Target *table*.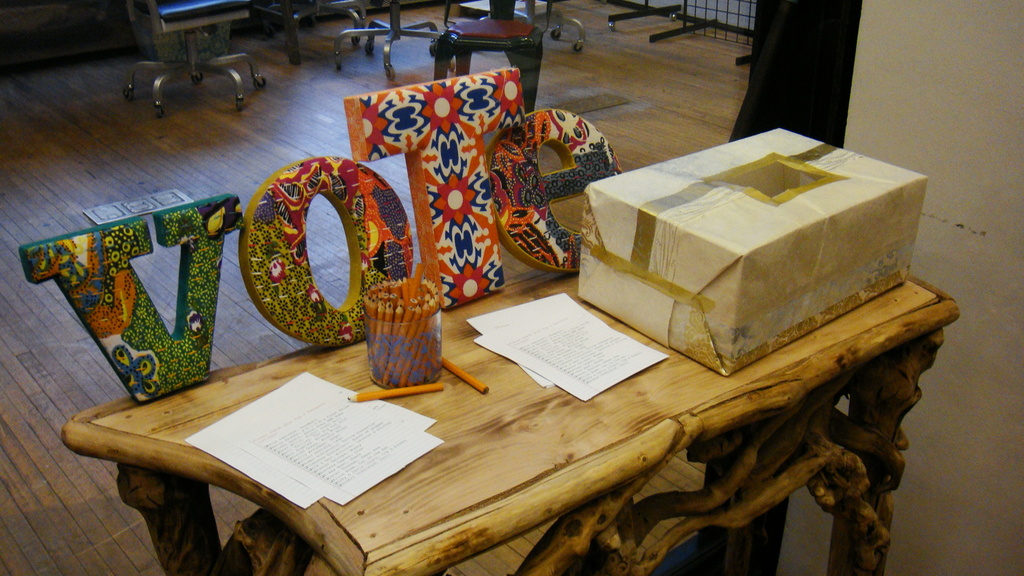
Target region: {"x1": 58, "y1": 264, "x2": 963, "y2": 575}.
